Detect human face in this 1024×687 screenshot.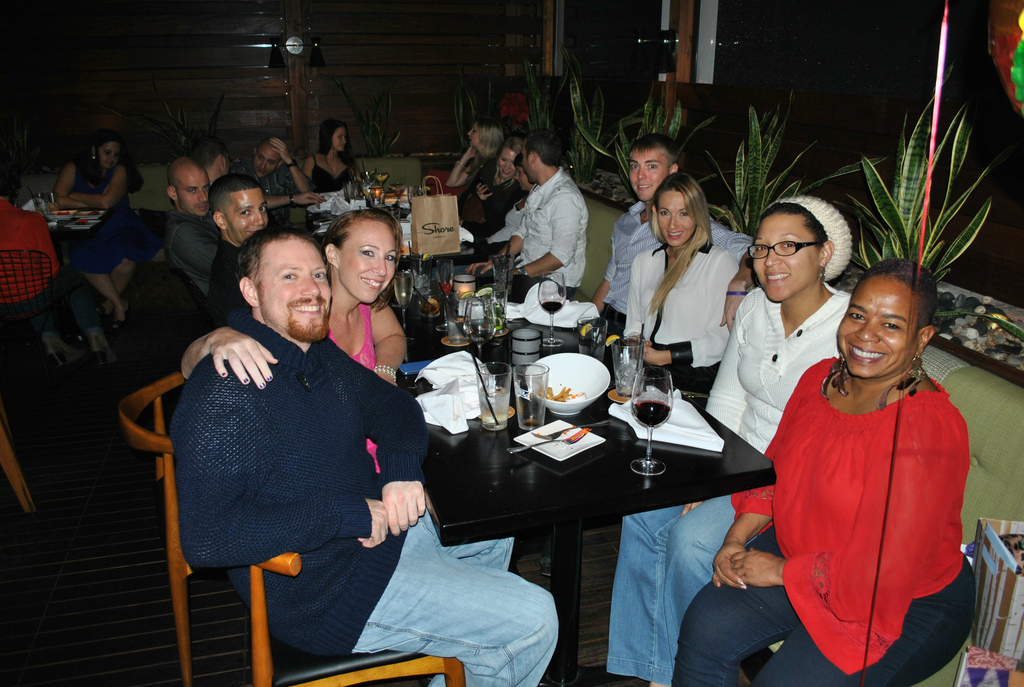
Detection: locate(229, 191, 268, 248).
